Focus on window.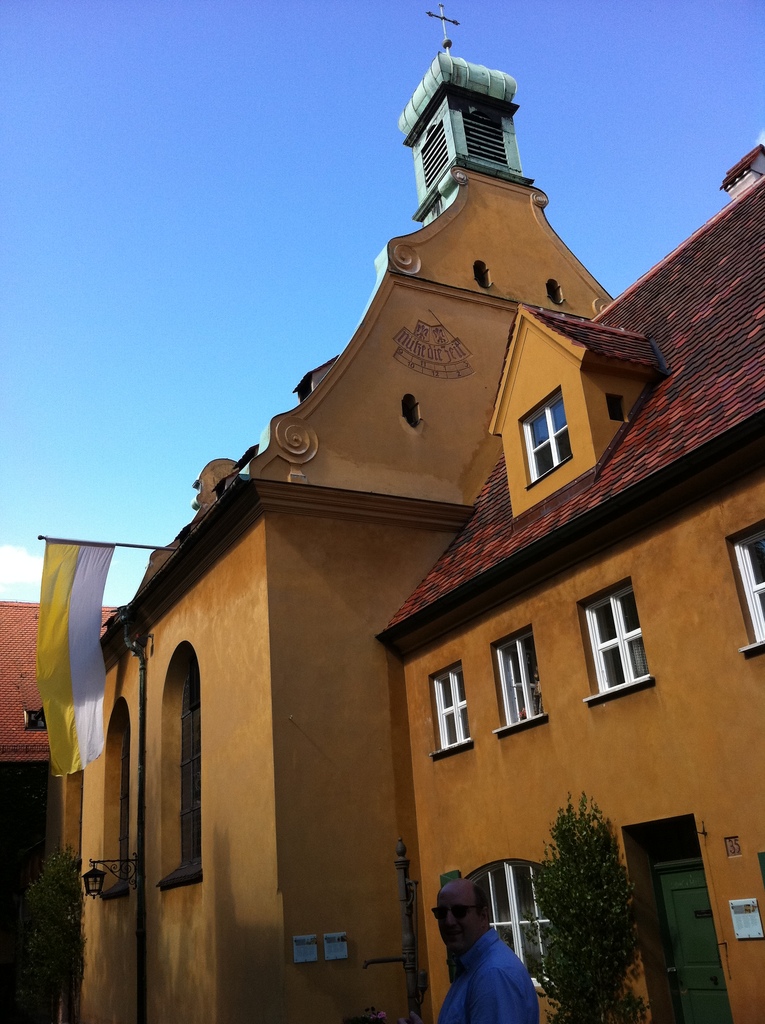
Focused at [421,662,474,758].
